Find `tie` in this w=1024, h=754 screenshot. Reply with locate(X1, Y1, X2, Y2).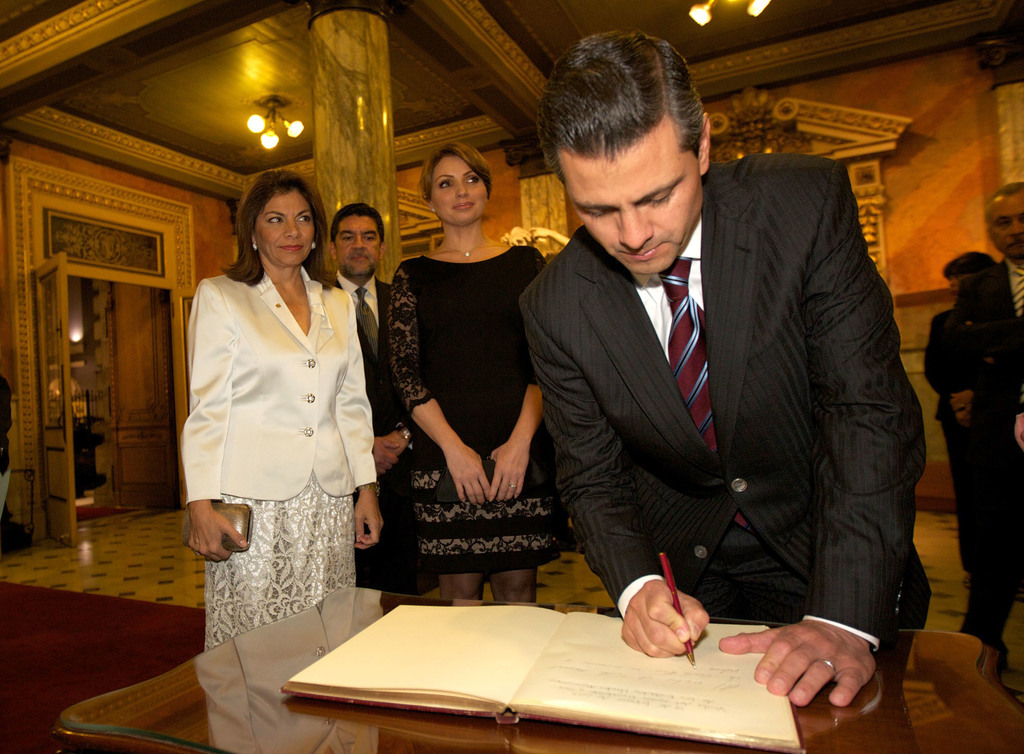
locate(1012, 272, 1023, 323).
